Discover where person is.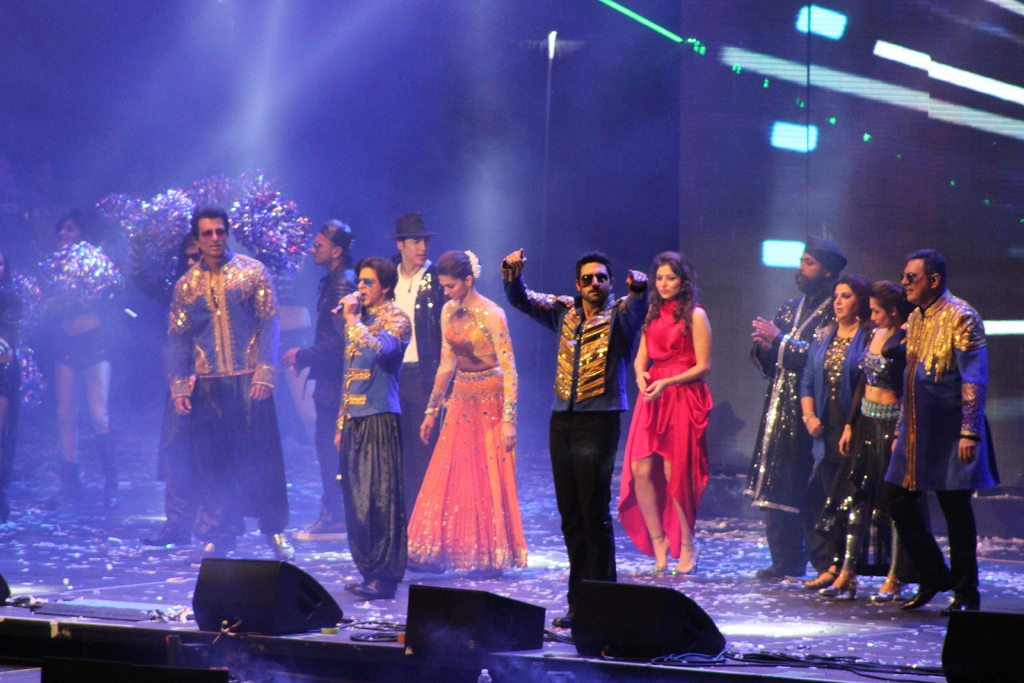
Discovered at [739, 234, 848, 583].
